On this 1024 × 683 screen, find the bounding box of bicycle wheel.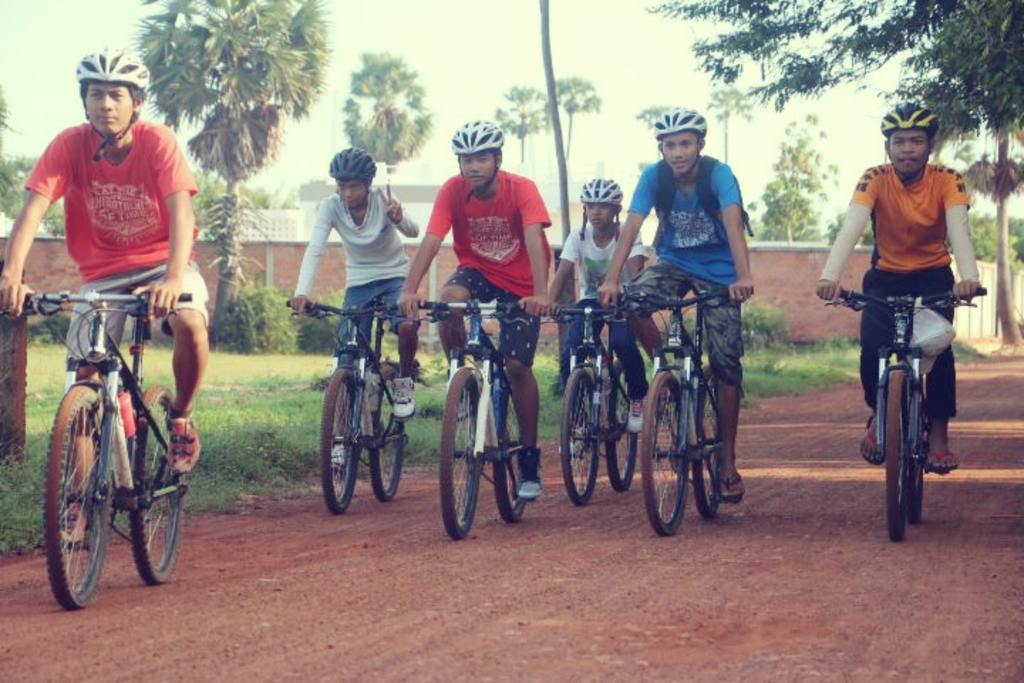
Bounding box: [557, 366, 600, 508].
